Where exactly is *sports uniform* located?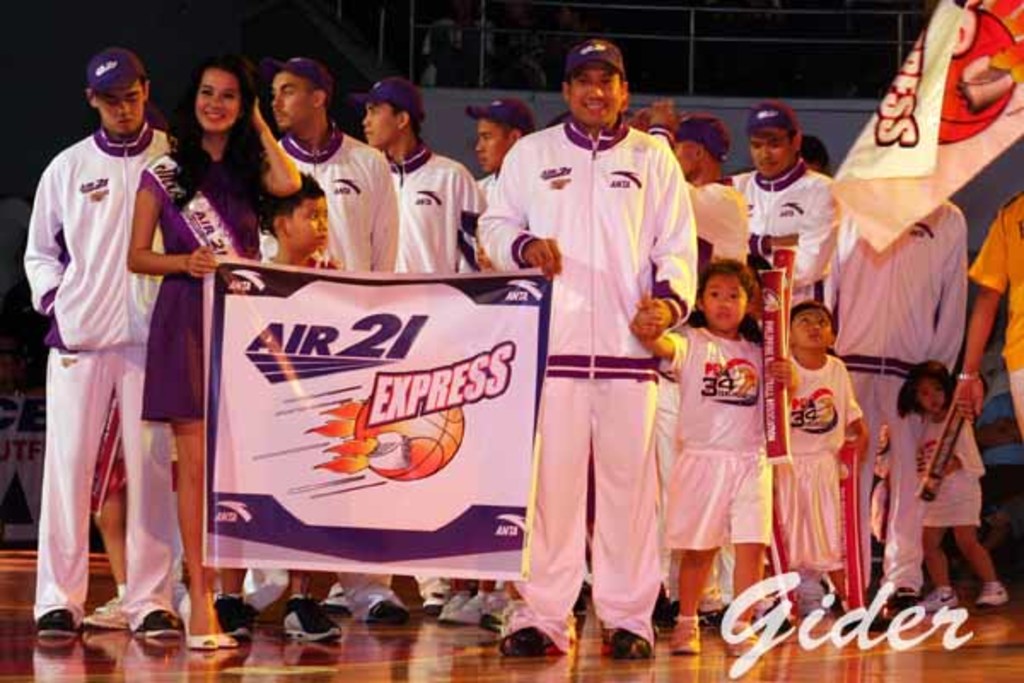
Its bounding box is (674, 181, 761, 266).
